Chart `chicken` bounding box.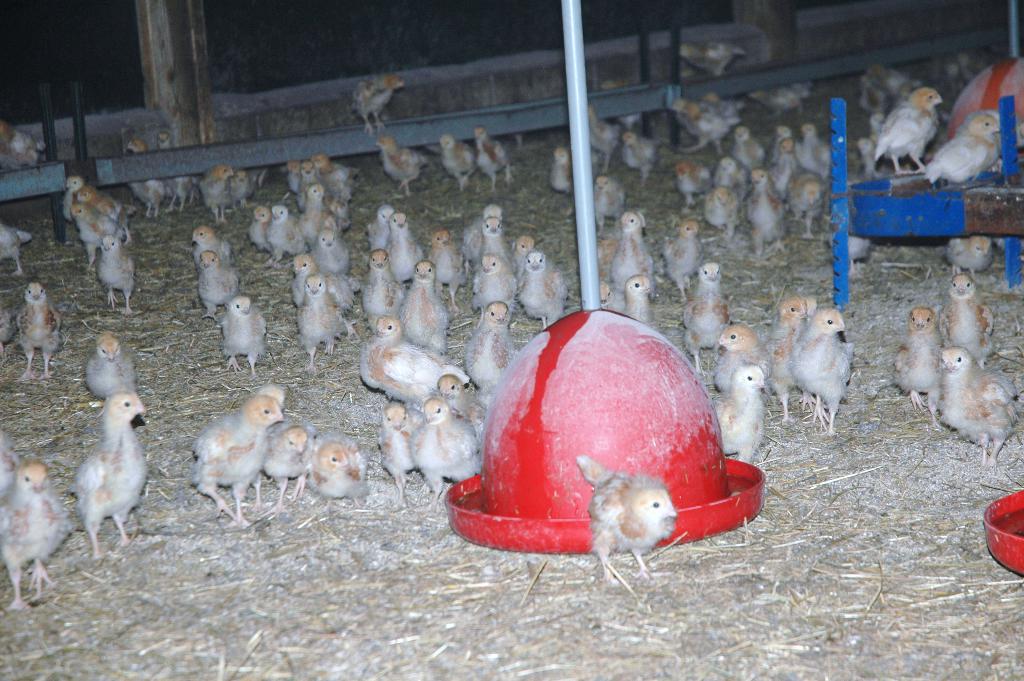
Charted: crop(874, 86, 946, 175).
